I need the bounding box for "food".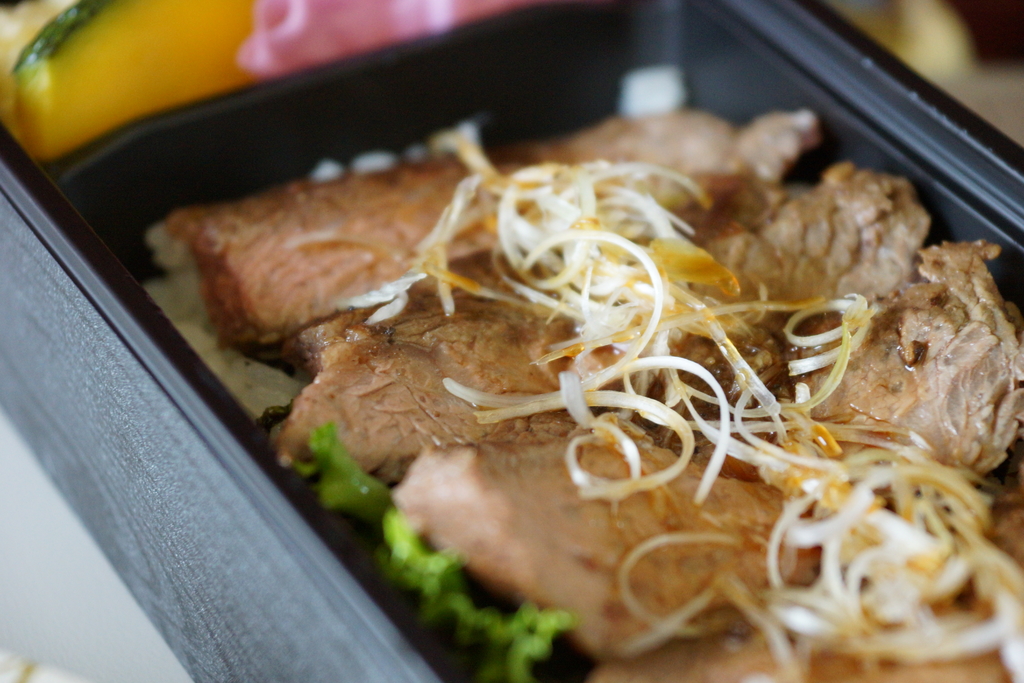
Here it is: [138,65,1023,682].
